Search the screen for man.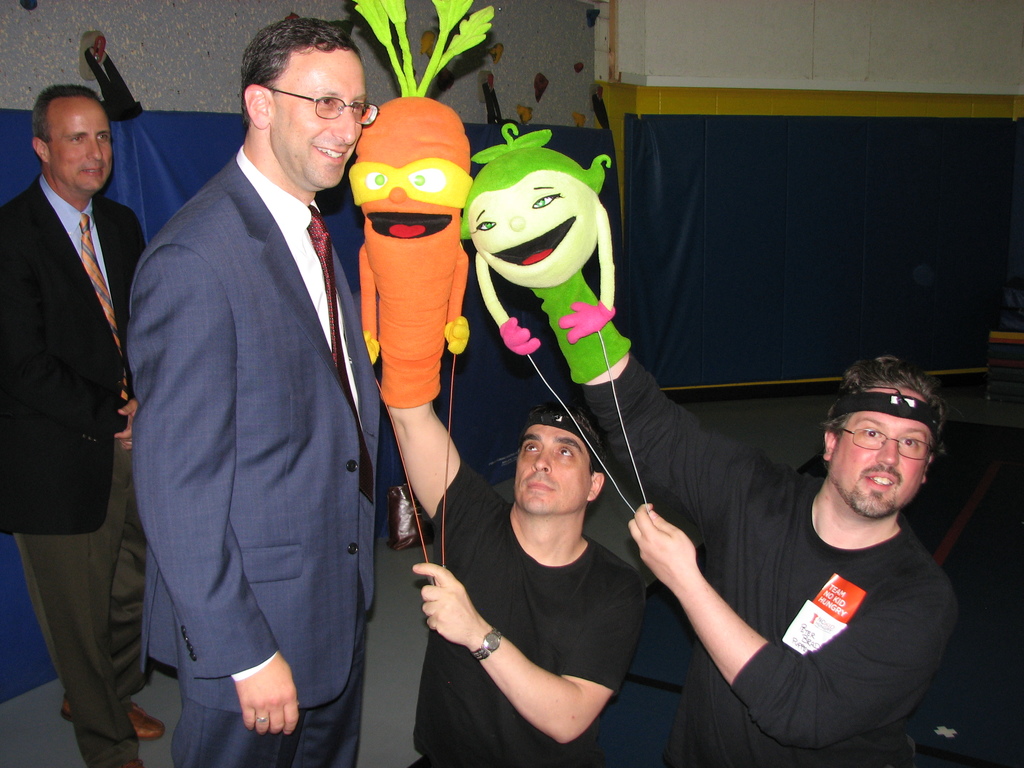
Found at region(378, 386, 652, 767).
